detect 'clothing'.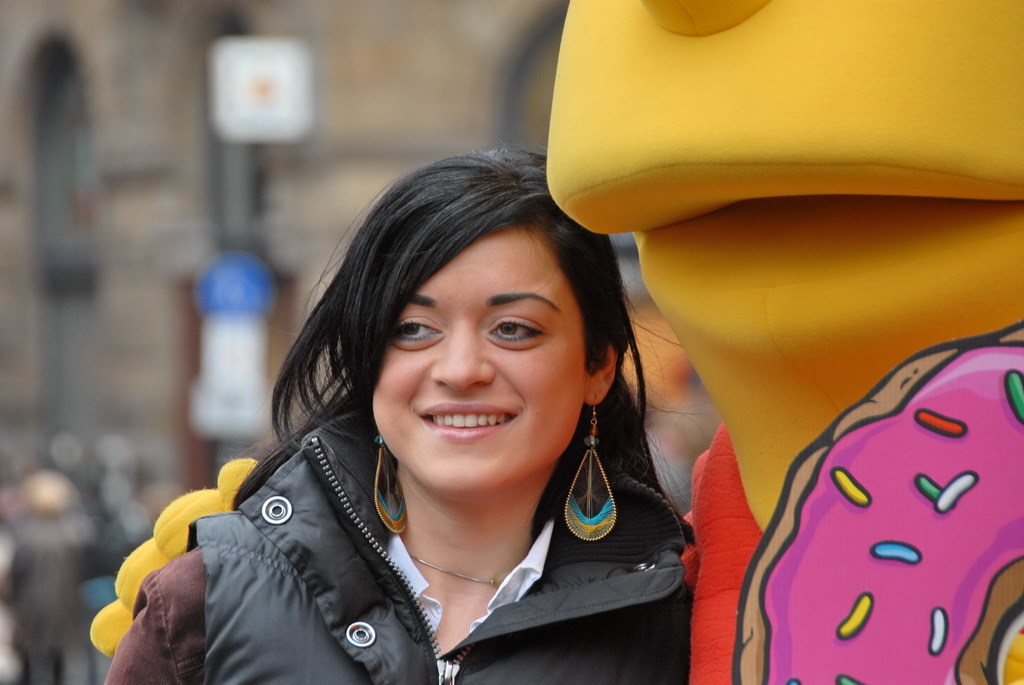
Detected at [97, 227, 755, 681].
